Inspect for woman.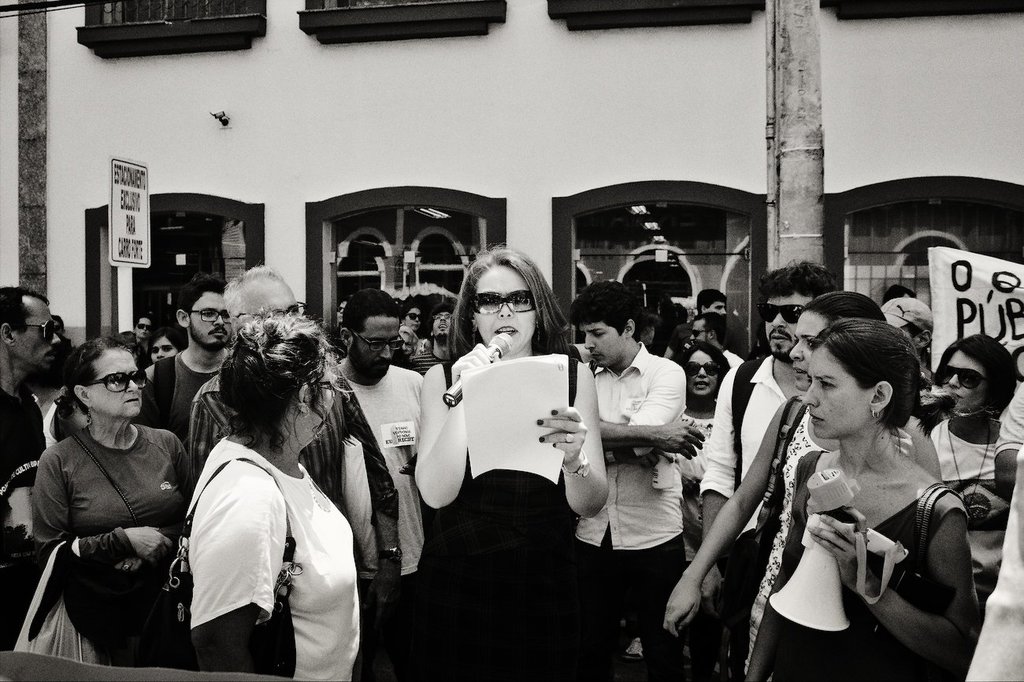
Inspection: pyautogui.locateOnScreen(396, 324, 417, 354).
